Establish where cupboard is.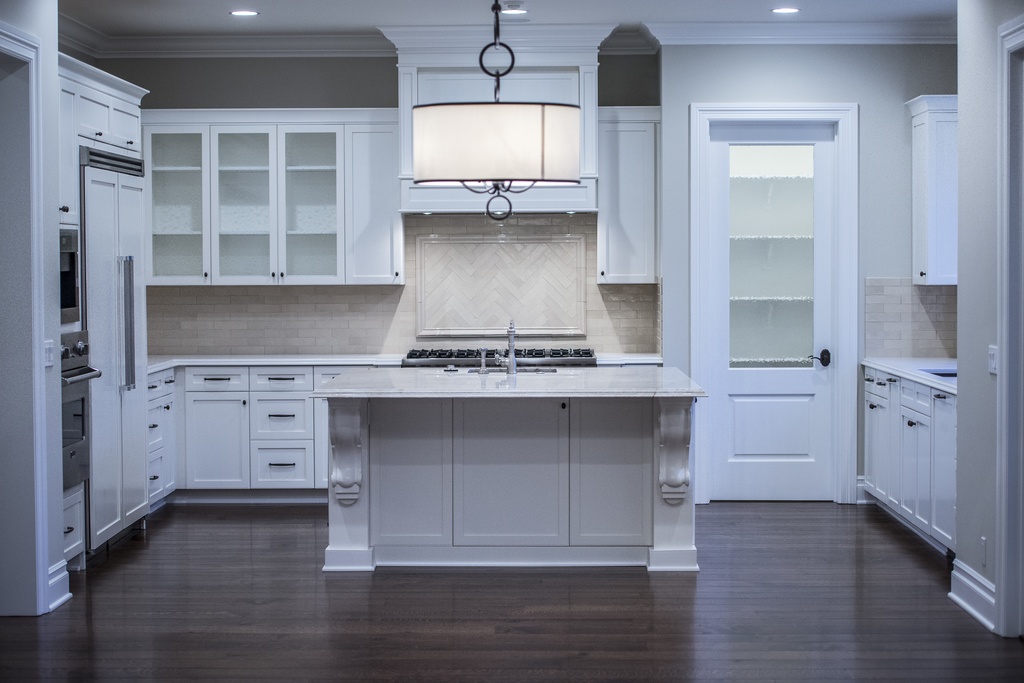
Established at l=851, t=350, r=961, b=565.
